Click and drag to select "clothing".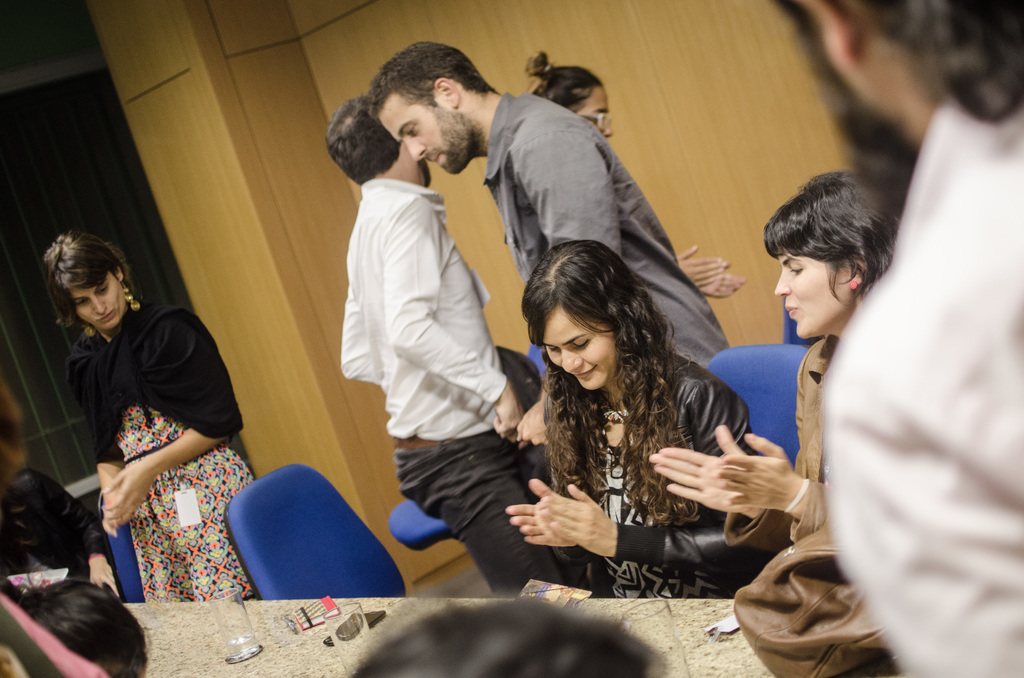
Selection: [x1=552, y1=334, x2=762, y2=602].
